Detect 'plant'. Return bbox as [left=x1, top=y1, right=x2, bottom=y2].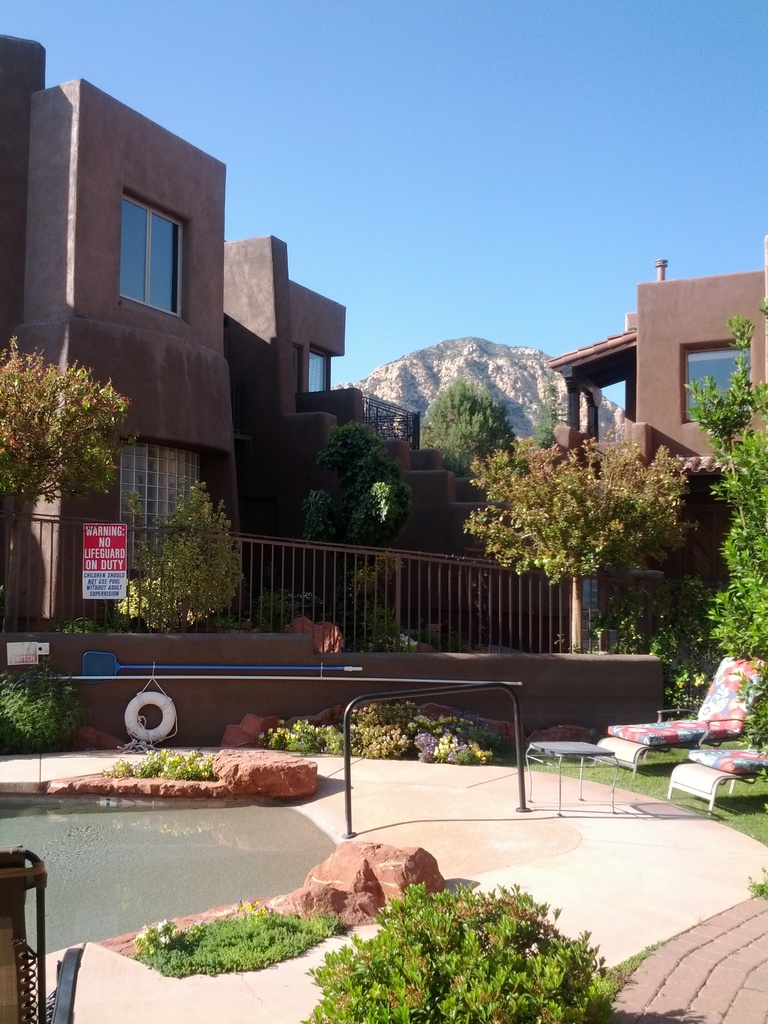
[left=111, top=751, right=132, bottom=776].
